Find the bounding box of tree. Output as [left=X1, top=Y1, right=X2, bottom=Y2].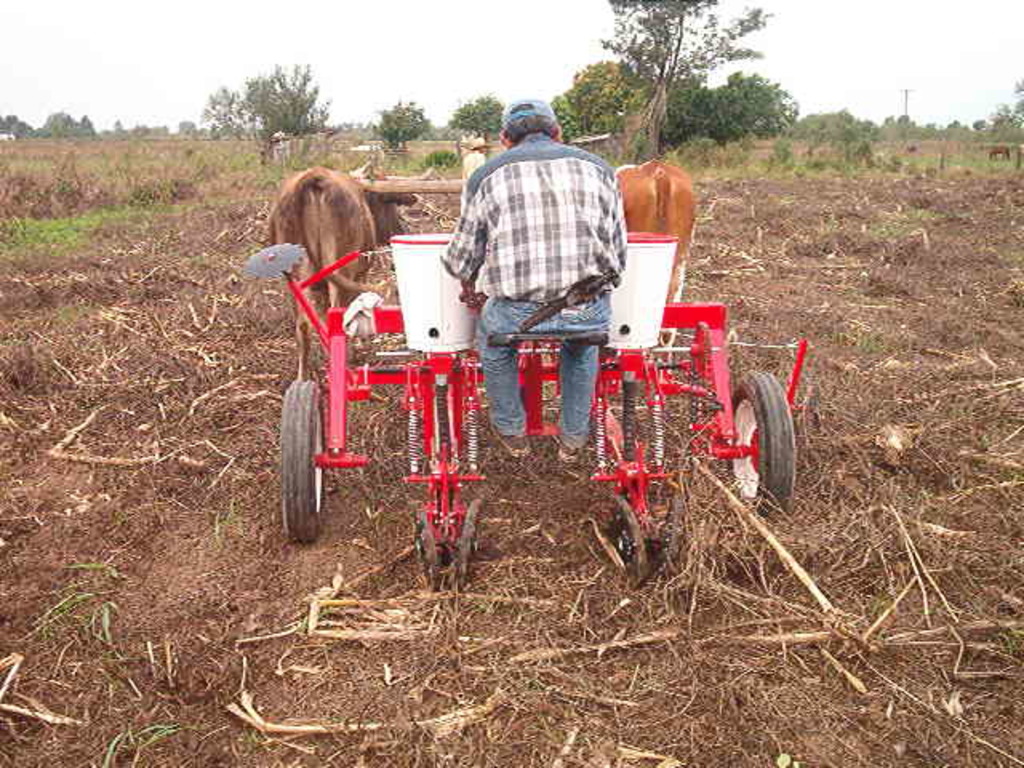
[left=562, top=54, right=691, bottom=139].
